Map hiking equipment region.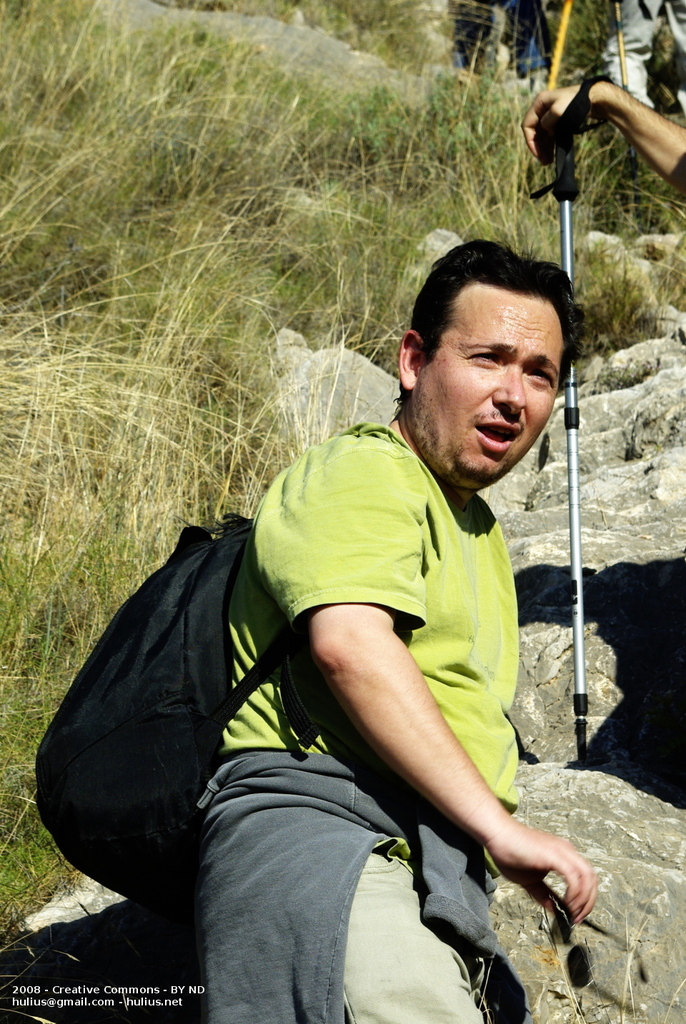
Mapped to [x1=534, y1=71, x2=615, y2=761].
